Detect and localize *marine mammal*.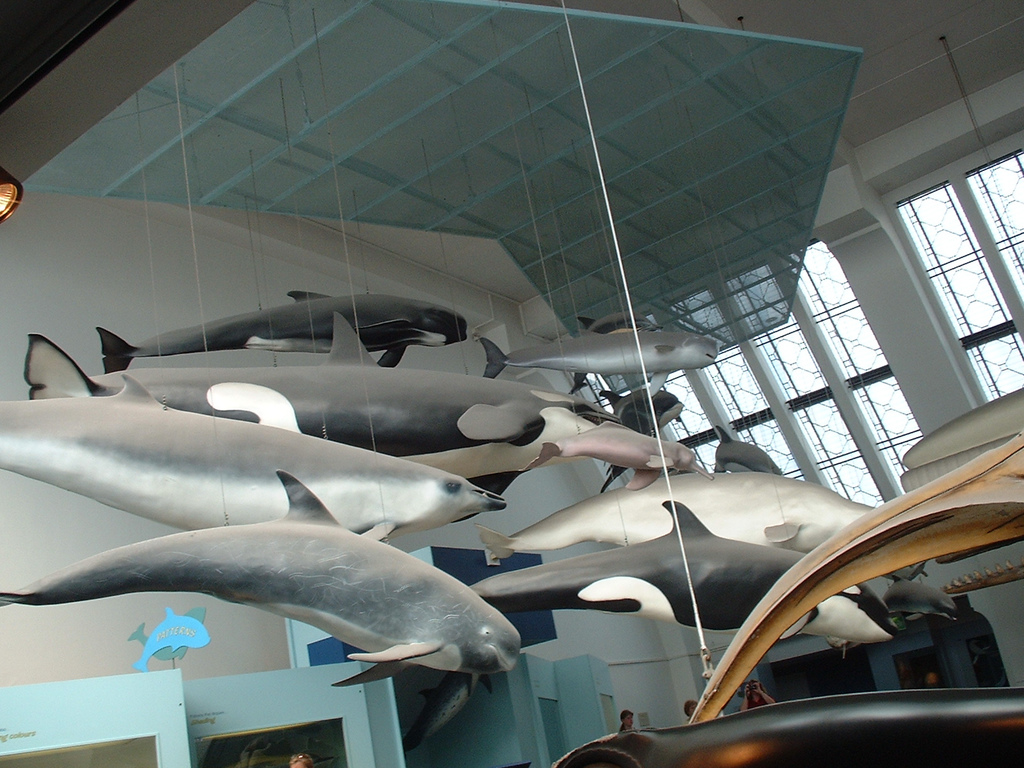
Localized at l=522, t=415, r=703, b=488.
